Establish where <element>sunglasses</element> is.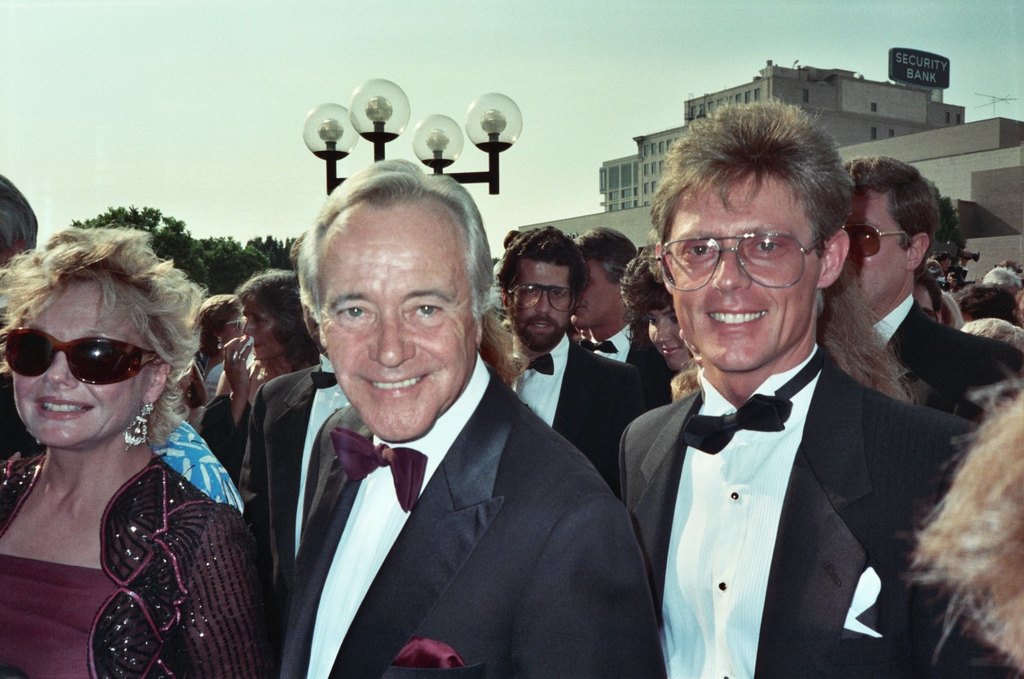
Established at bbox=[5, 329, 162, 383].
